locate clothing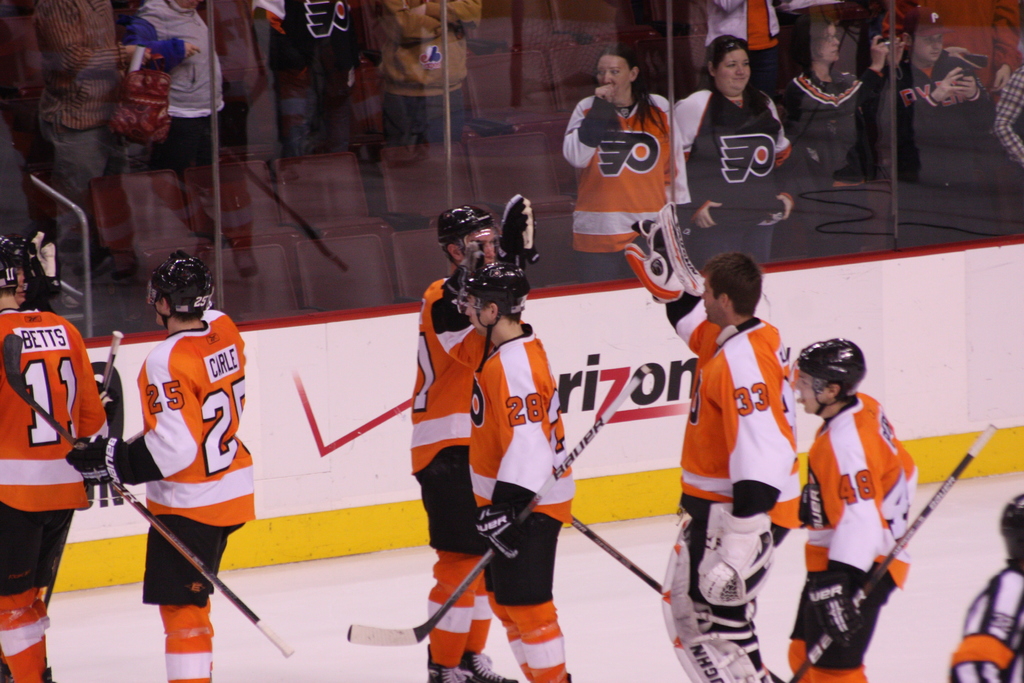
pyautogui.locateOnScreen(881, 0, 1023, 83)
